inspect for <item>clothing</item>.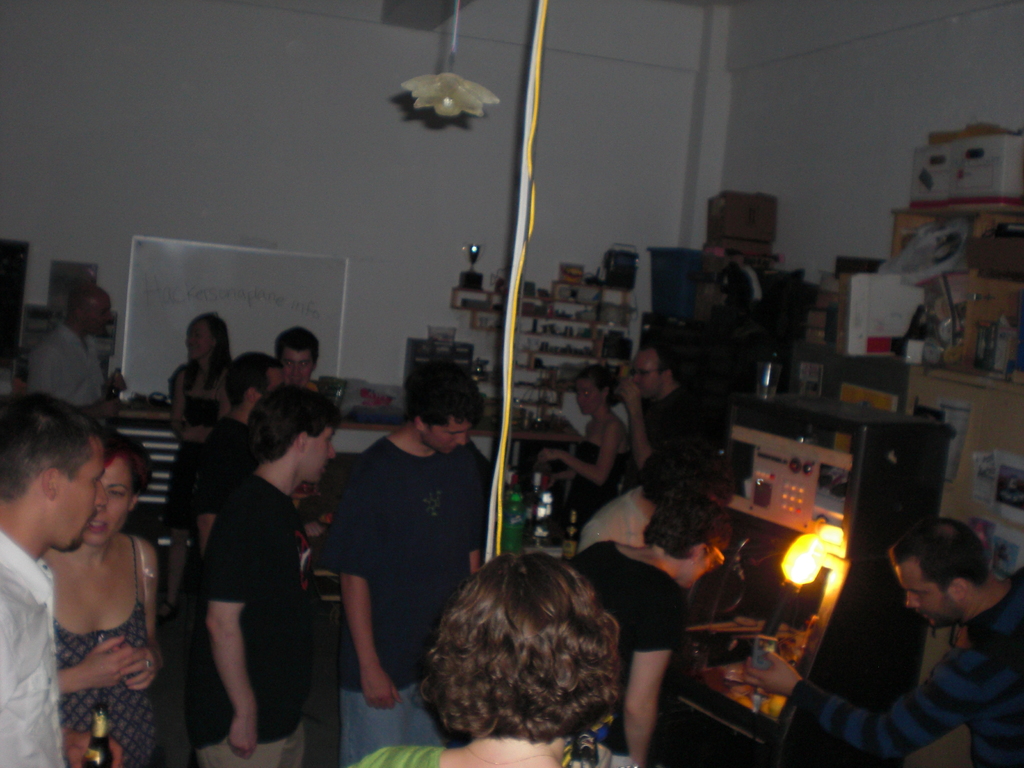
Inspection: BBox(565, 436, 625, 515).
